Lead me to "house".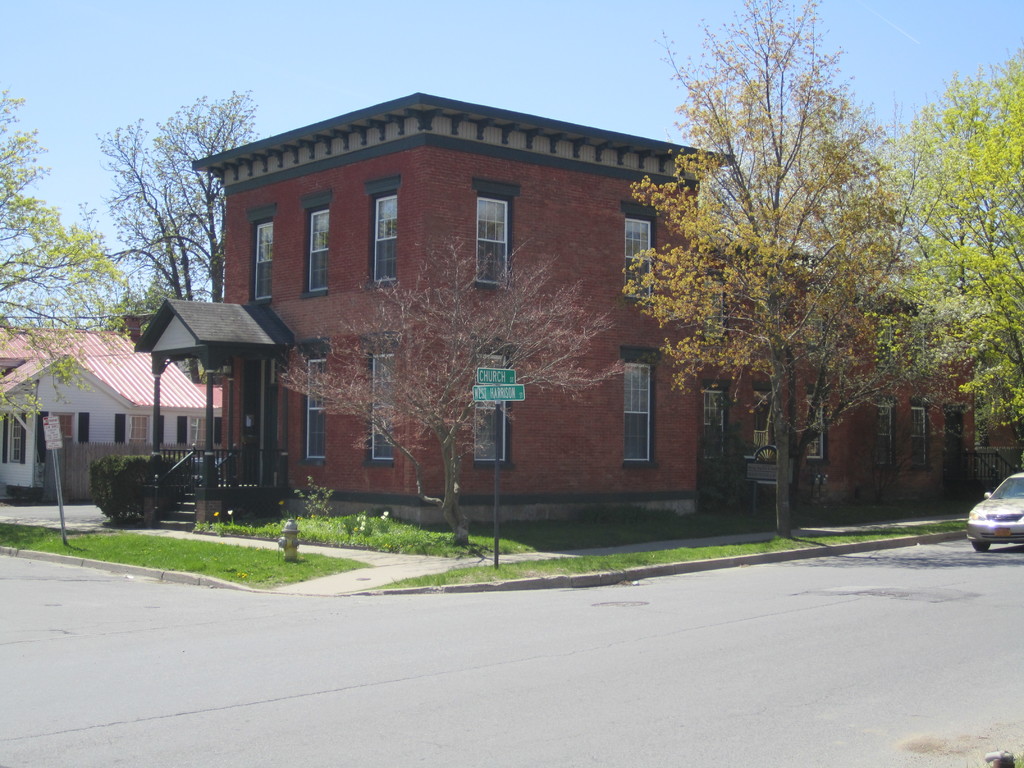
Lead to {"x1": 0, "y1": 324, "x2": 221, "y2": 515}.
